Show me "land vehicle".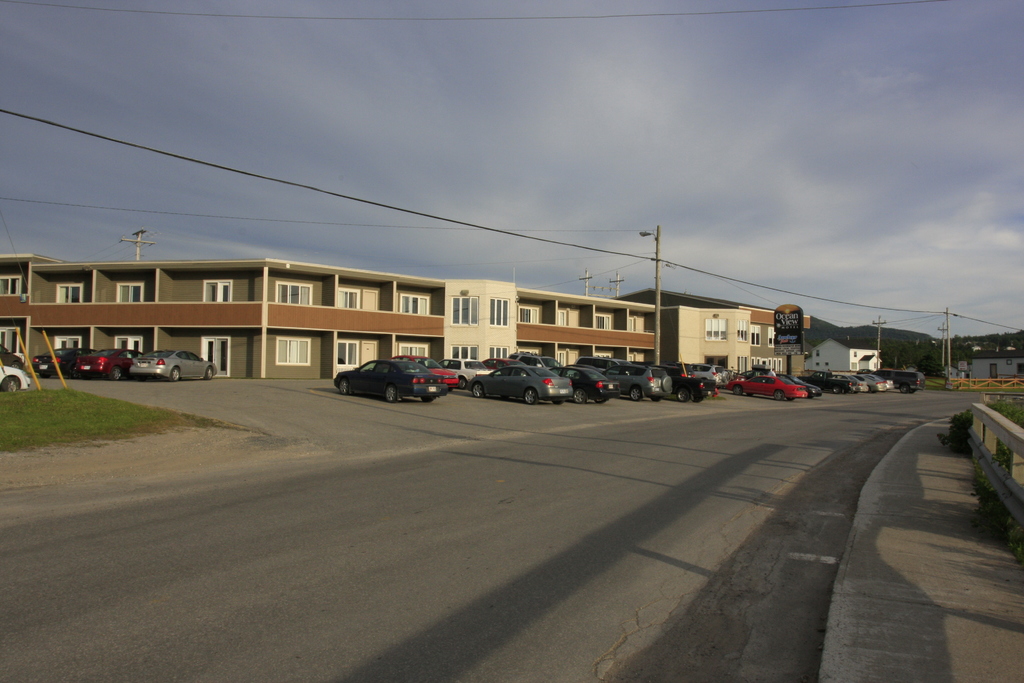
"land vehicle" is here: 474,356,527,370.
